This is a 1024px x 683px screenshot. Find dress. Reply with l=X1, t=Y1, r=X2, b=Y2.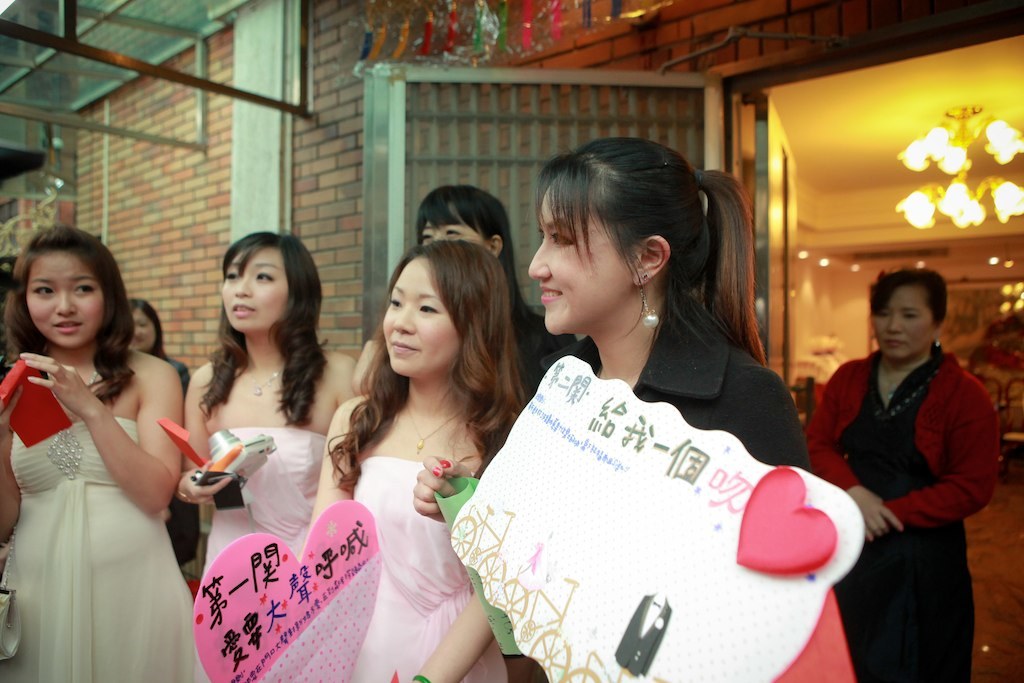
l=4, t=413, r=213, b=682.
